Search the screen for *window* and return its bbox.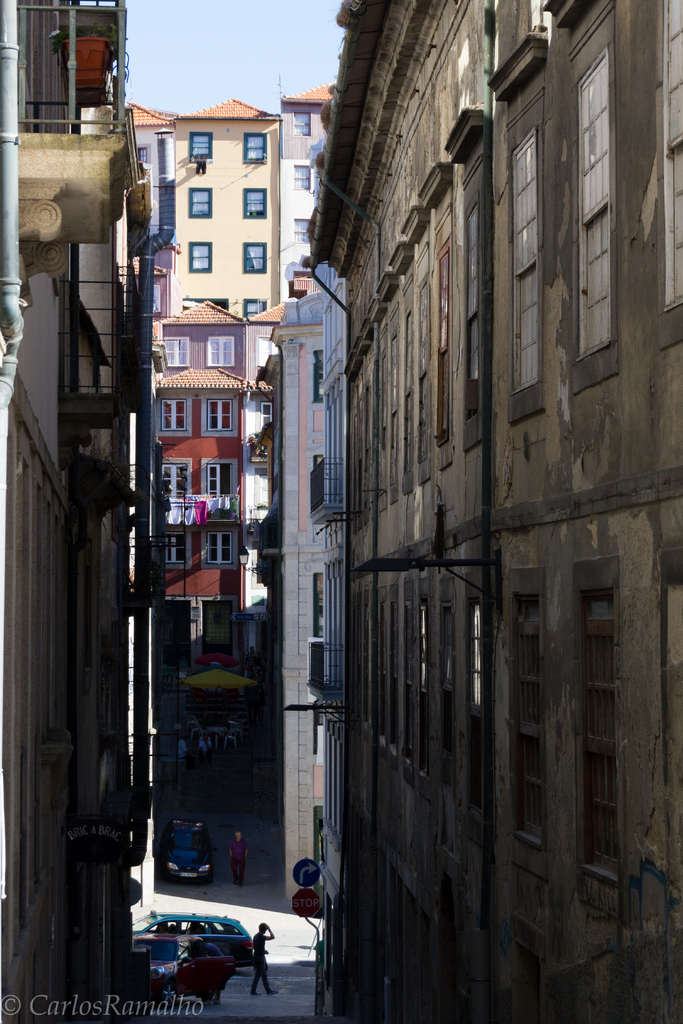
Found: (185, 129, 212, 168).
